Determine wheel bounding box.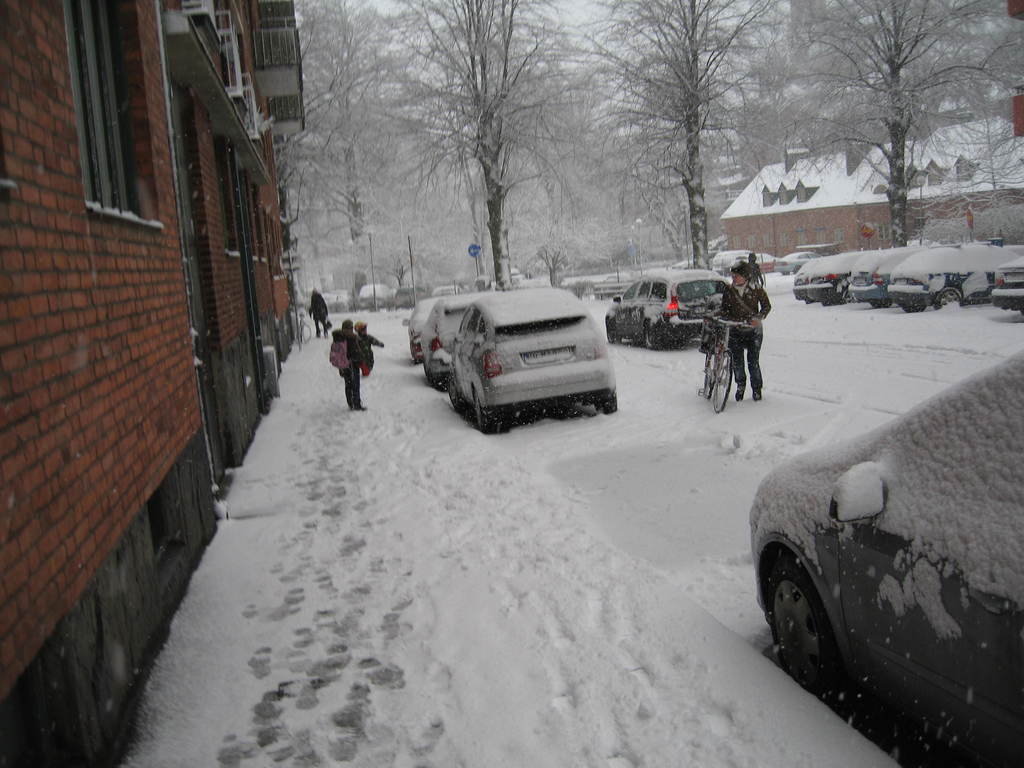
Determined: <region>932, 285, 963, 310</region>.
